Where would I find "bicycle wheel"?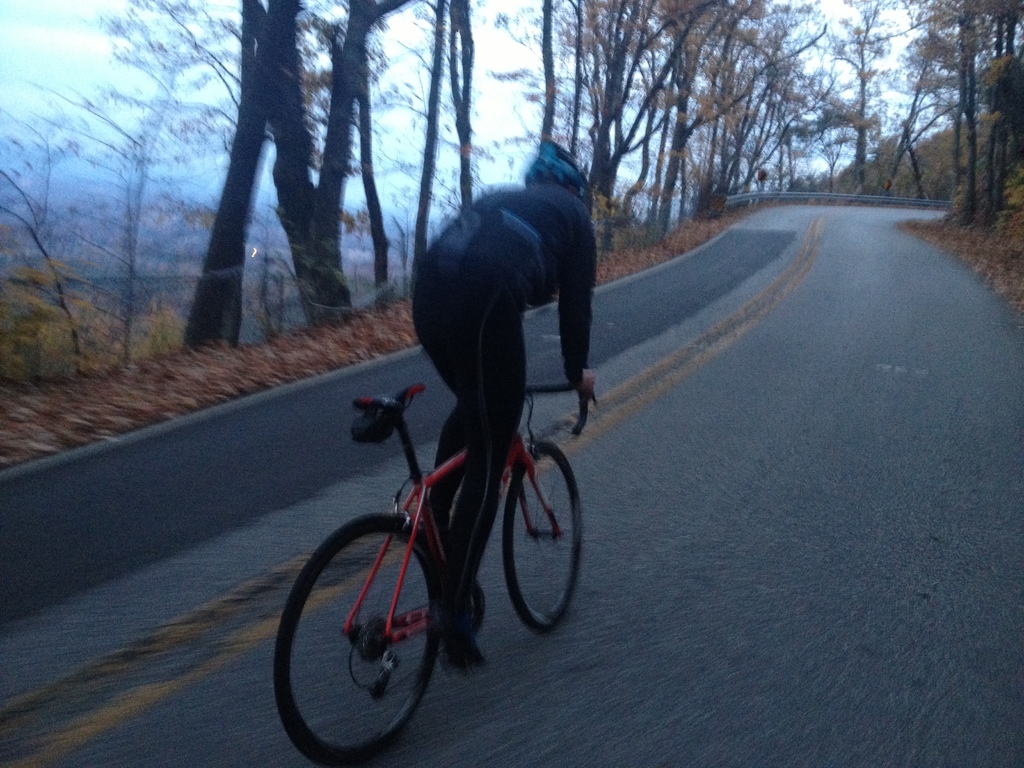
At (left=284, top=506, right=458, bottom=753).
